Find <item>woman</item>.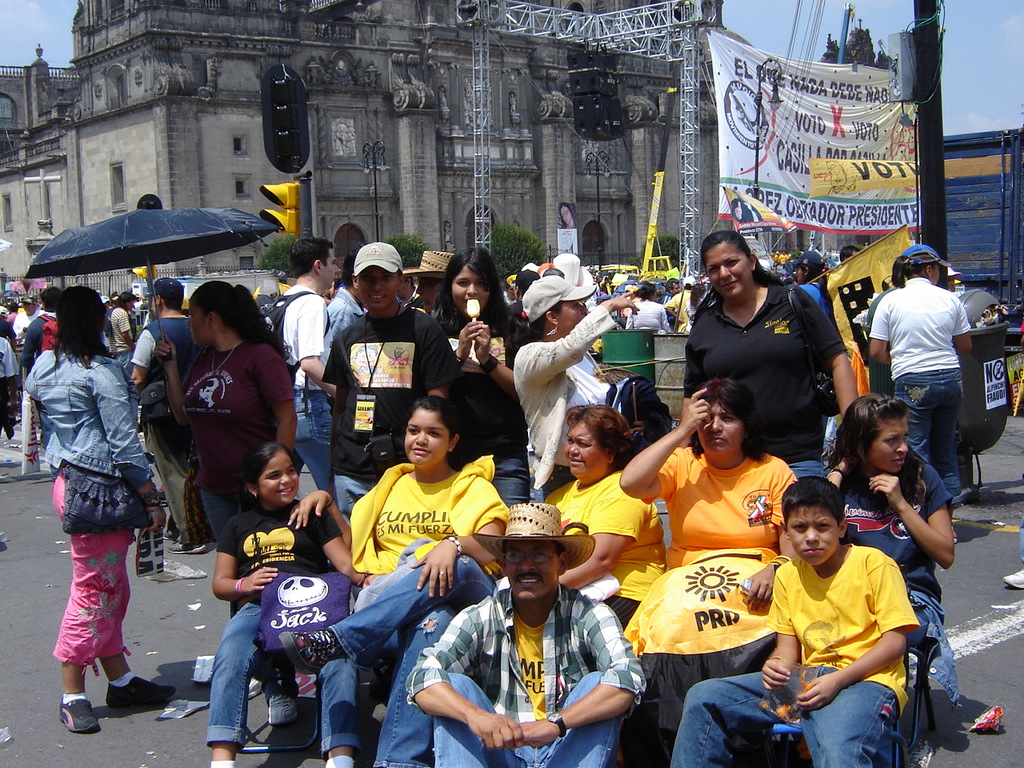
detection(624, 283, 679, 331).
